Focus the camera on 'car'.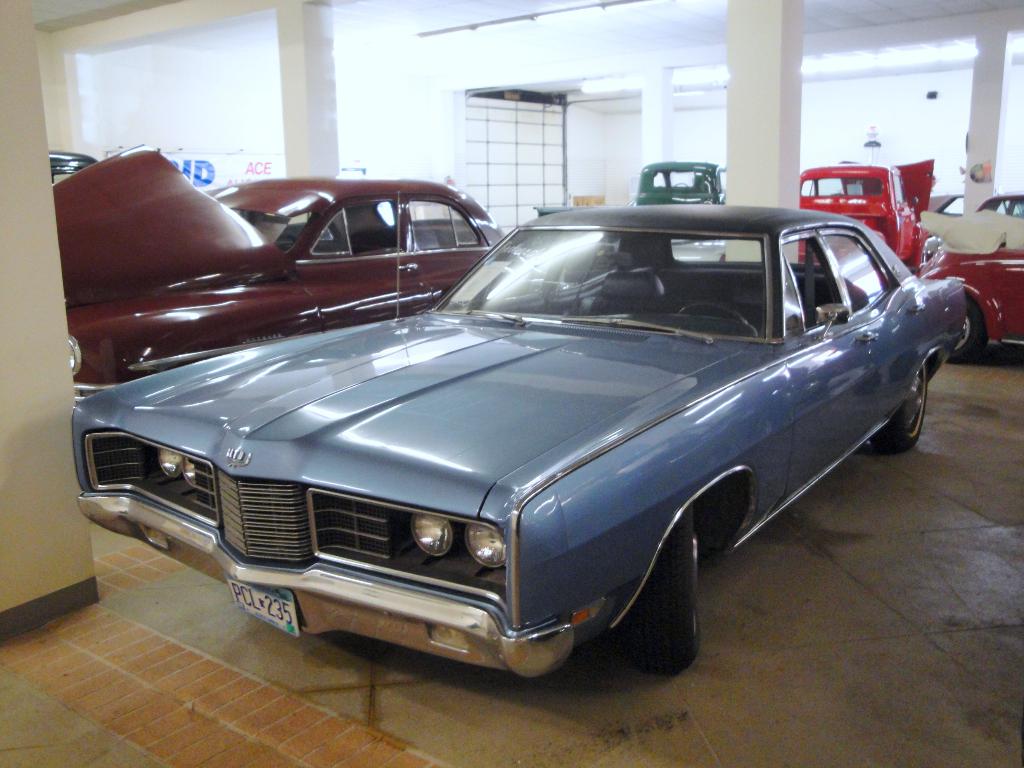
Focus region: (x1=72, y1=209, x2=964, y2=678).
